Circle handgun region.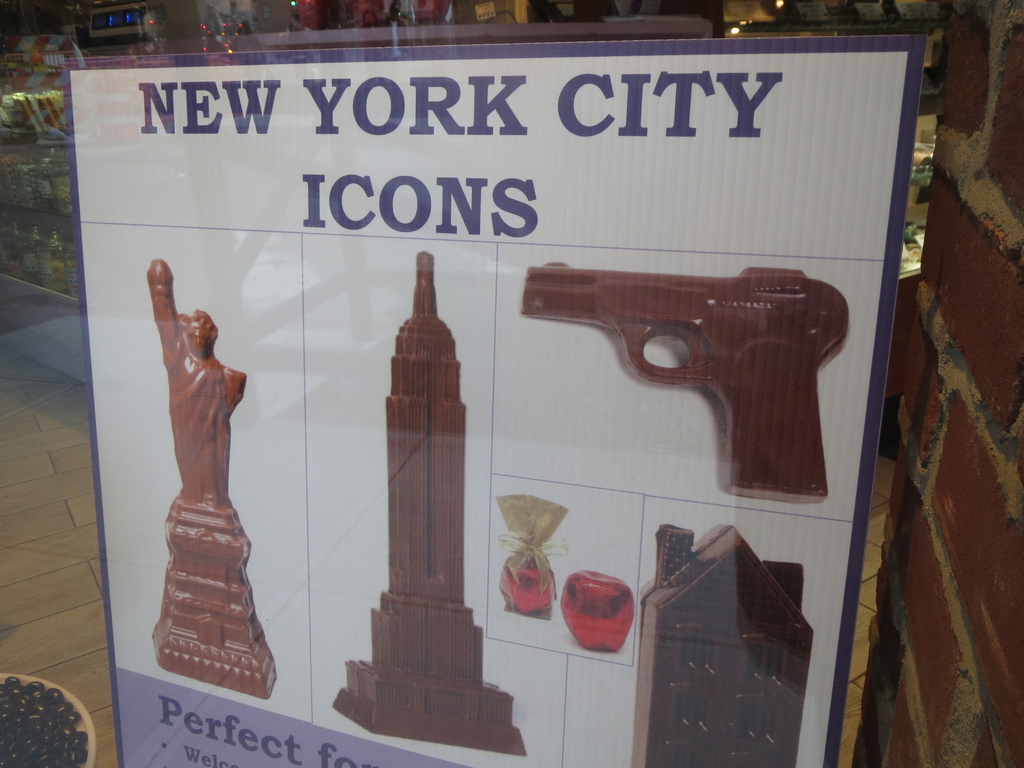
Region: bbox=[520, 259, 852, 506].
